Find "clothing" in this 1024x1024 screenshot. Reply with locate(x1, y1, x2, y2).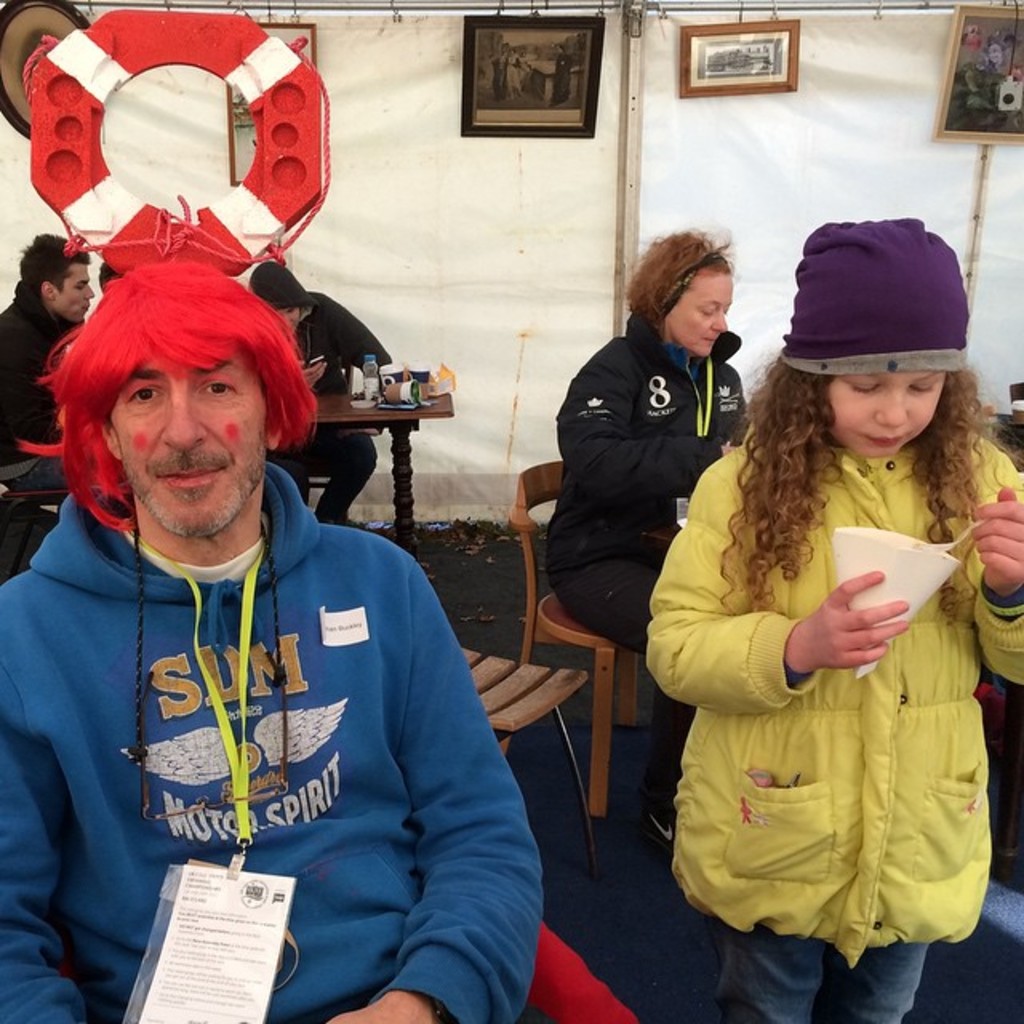
locate(646, 395, 1011, 930).
